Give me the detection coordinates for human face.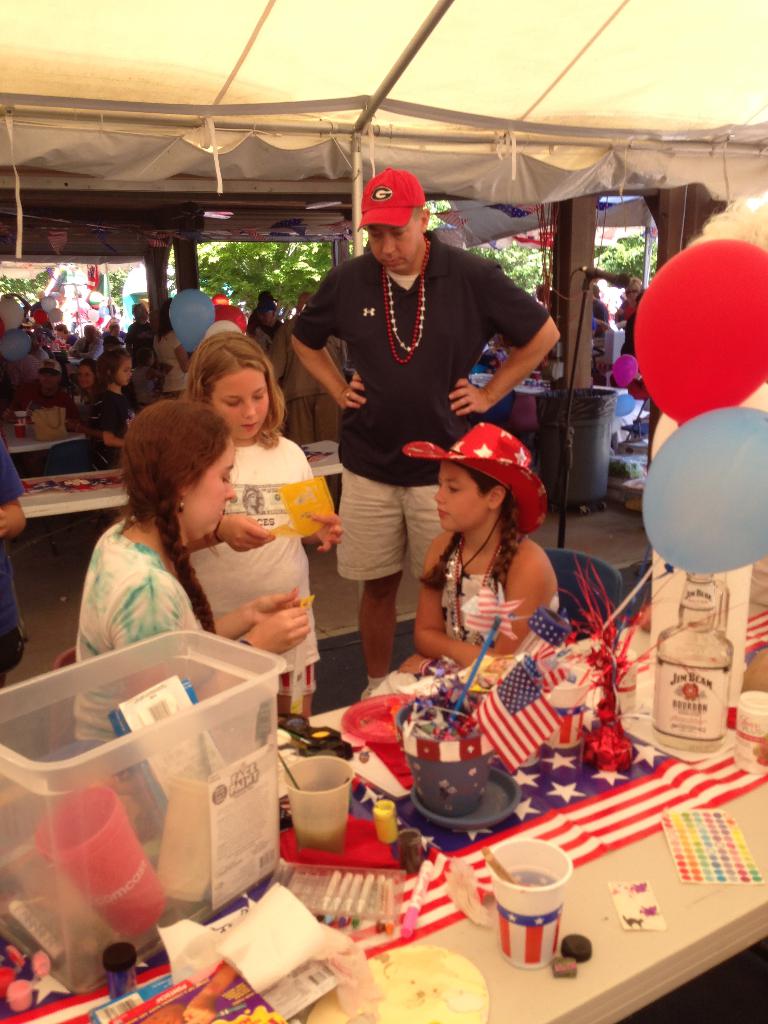
box=[371, 221, 422, 274].
